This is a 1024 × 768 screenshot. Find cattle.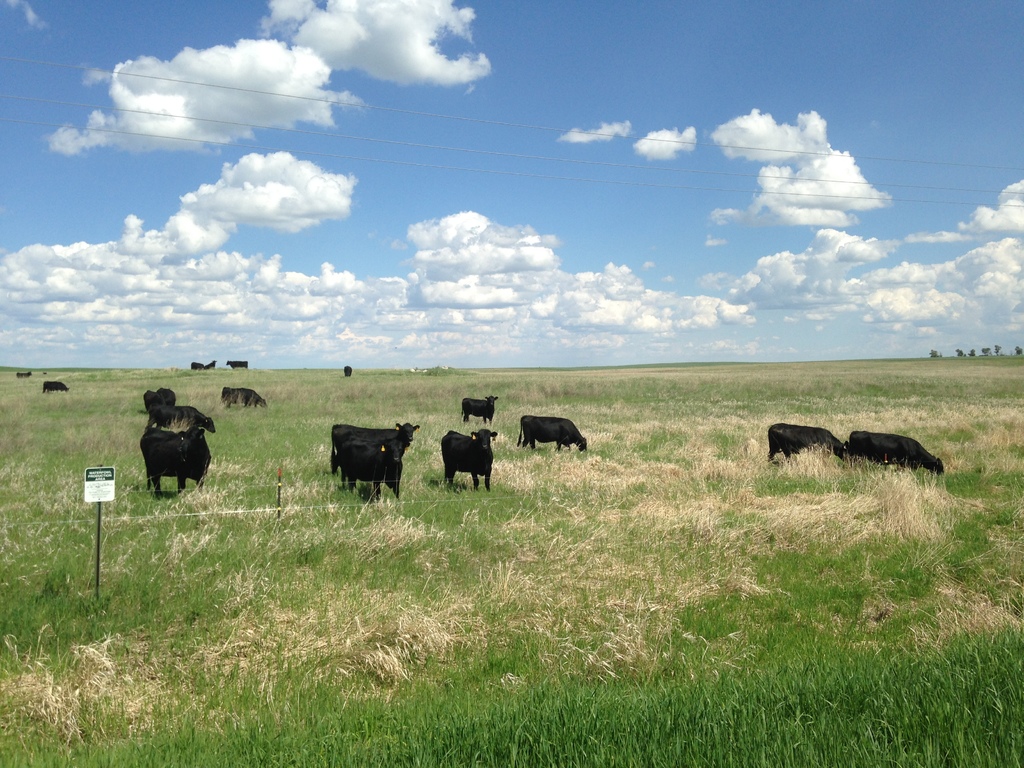
Bounding box: detection(159, 388, 176, 404).
